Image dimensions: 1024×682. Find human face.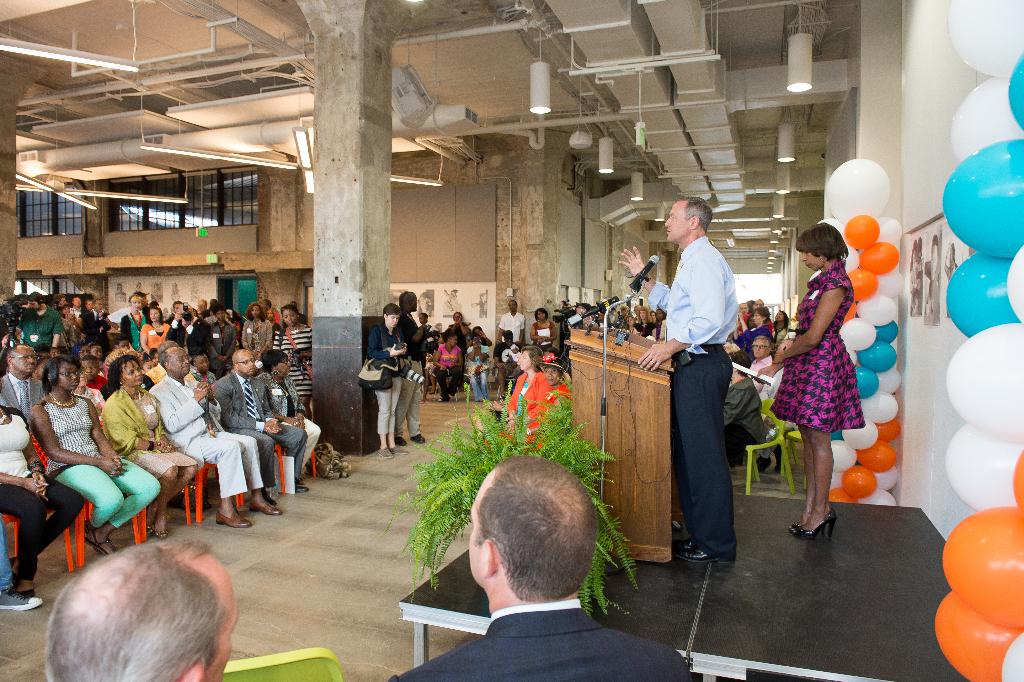
region(77, 342, 86, 356).
